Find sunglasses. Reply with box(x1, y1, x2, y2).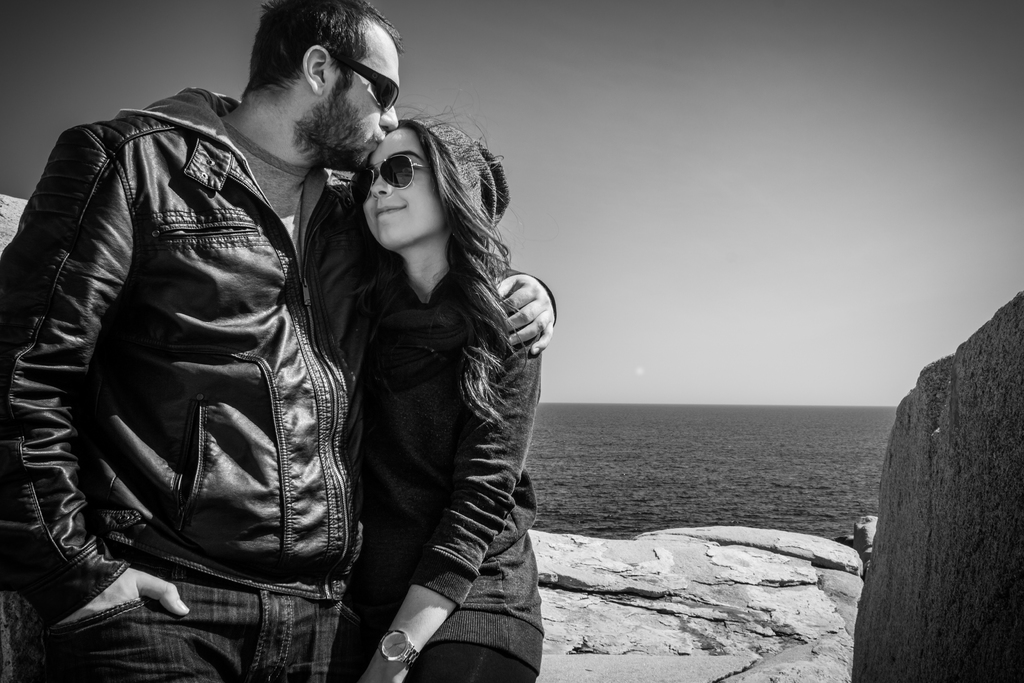
box(355, 152, 431, 203).
